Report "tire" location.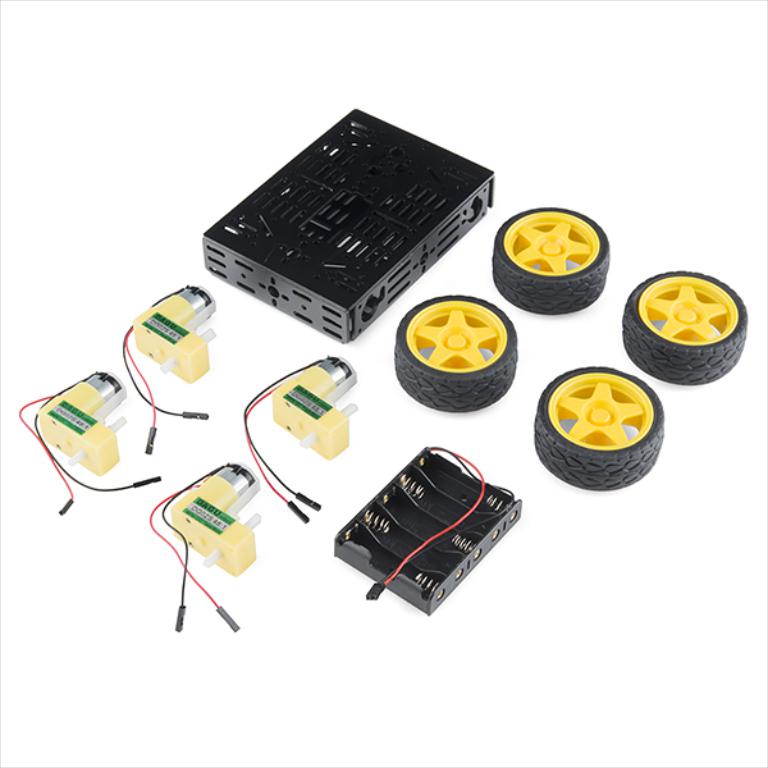
Report: select_region(532, 364, 667, 488).
